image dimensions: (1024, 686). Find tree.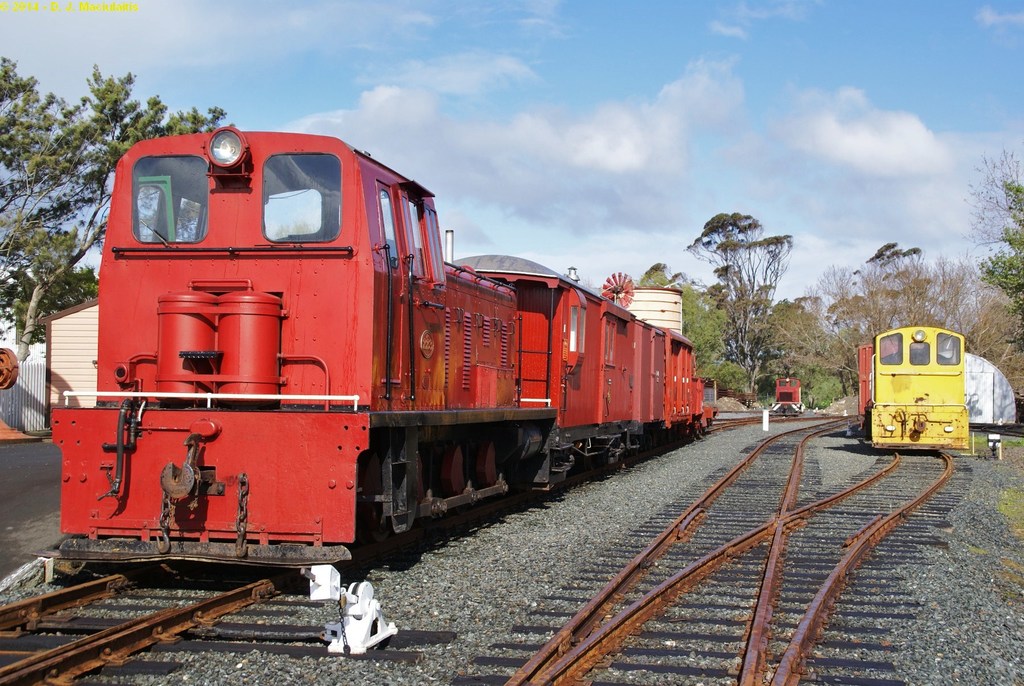
0 53 233 368.
